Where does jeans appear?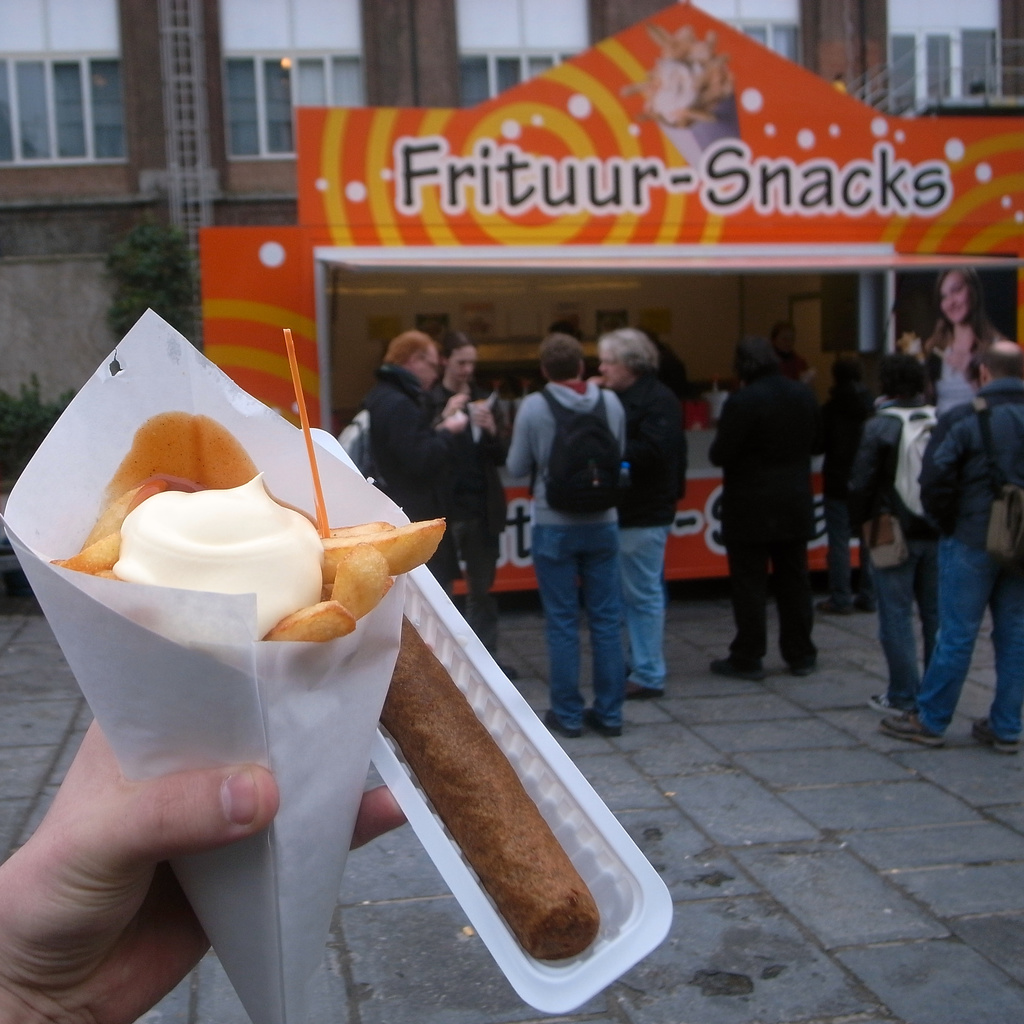
Appears at (920, 525, 1023, 744).
